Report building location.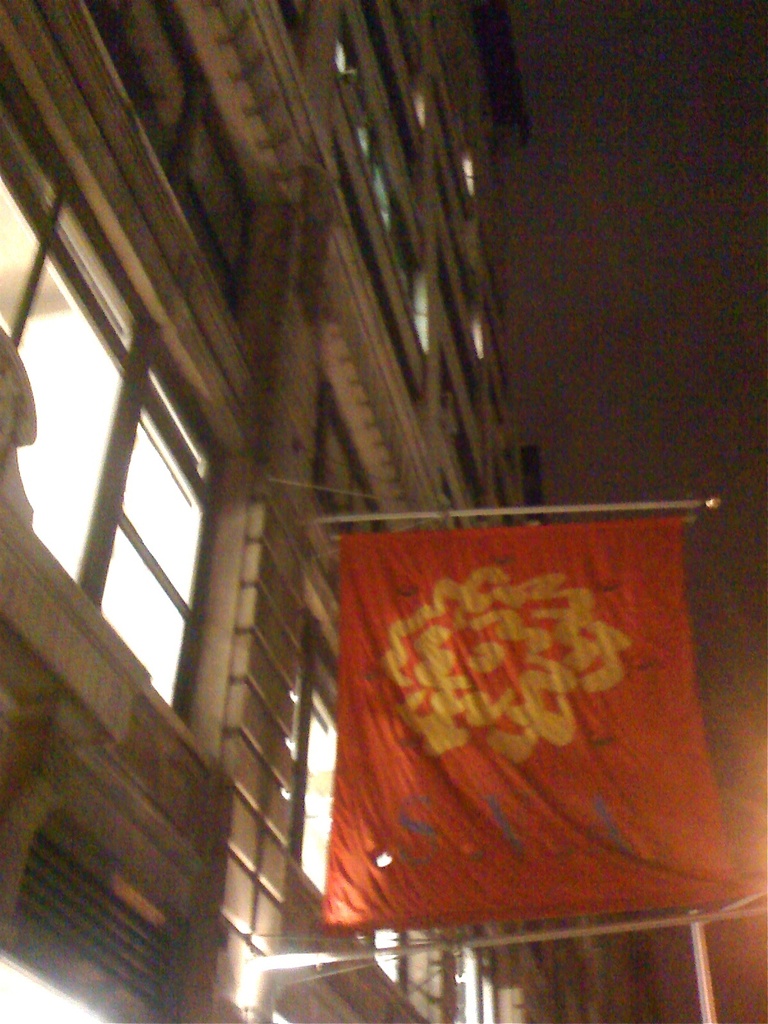
Report: select_region(0, 0, 652, 1023).
